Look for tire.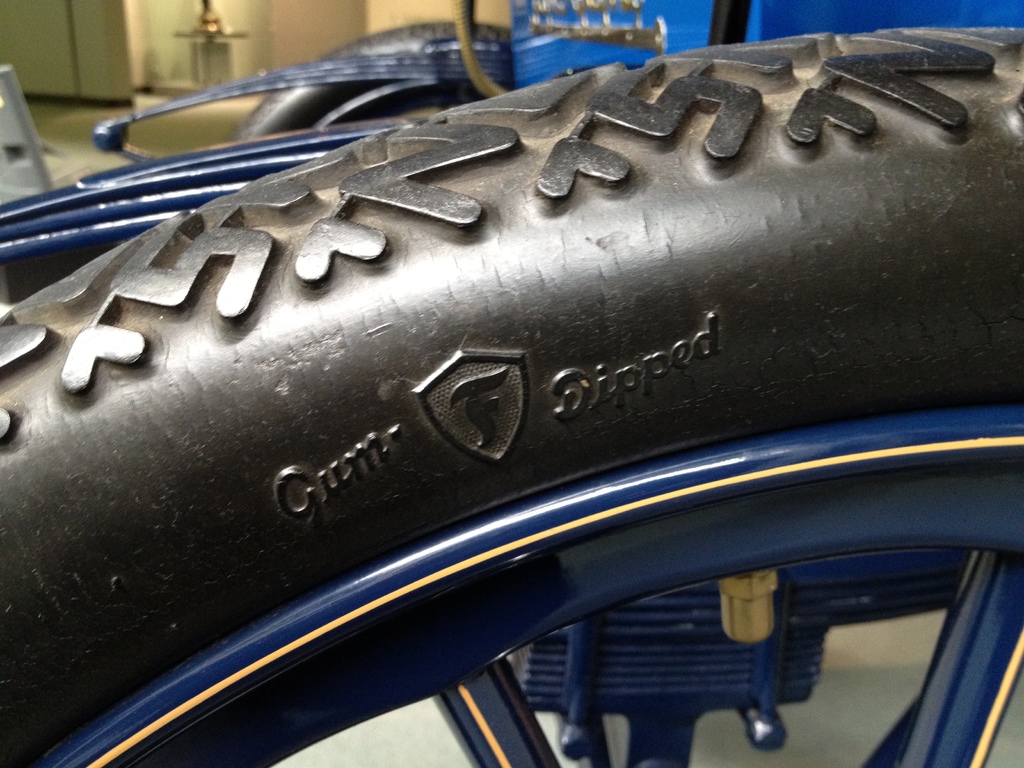
Found: pyautogui.locateOnScreen(0, 20, 1023, 767).
